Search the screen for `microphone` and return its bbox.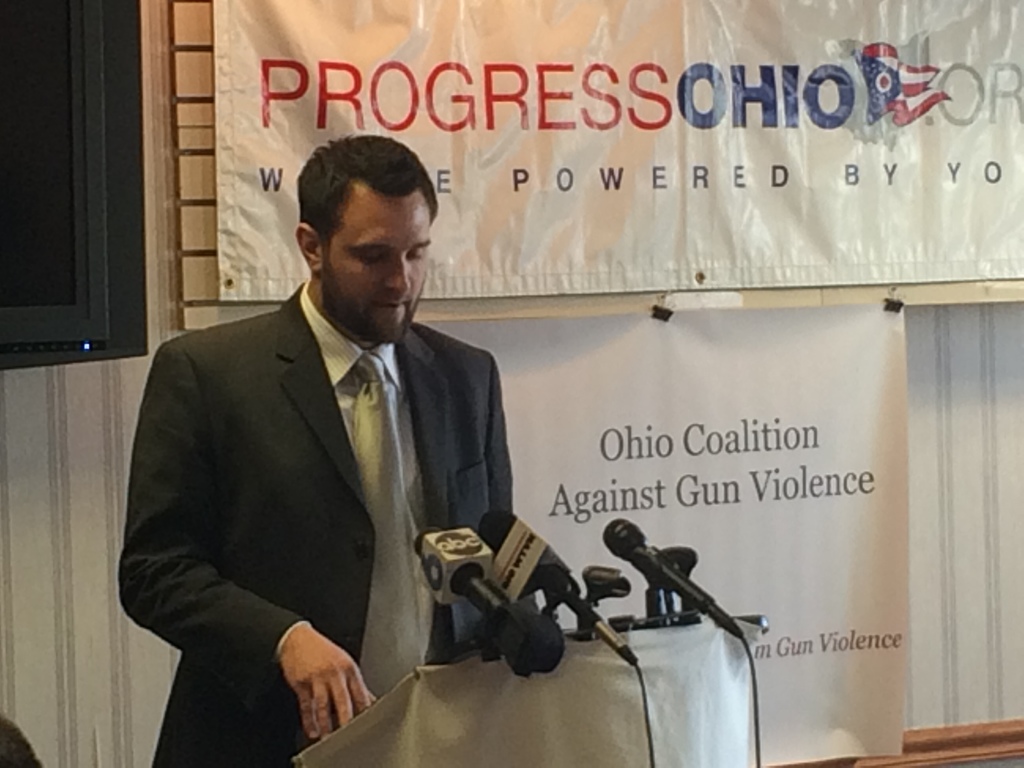
Found: box=[470, 513, 634, 664].
